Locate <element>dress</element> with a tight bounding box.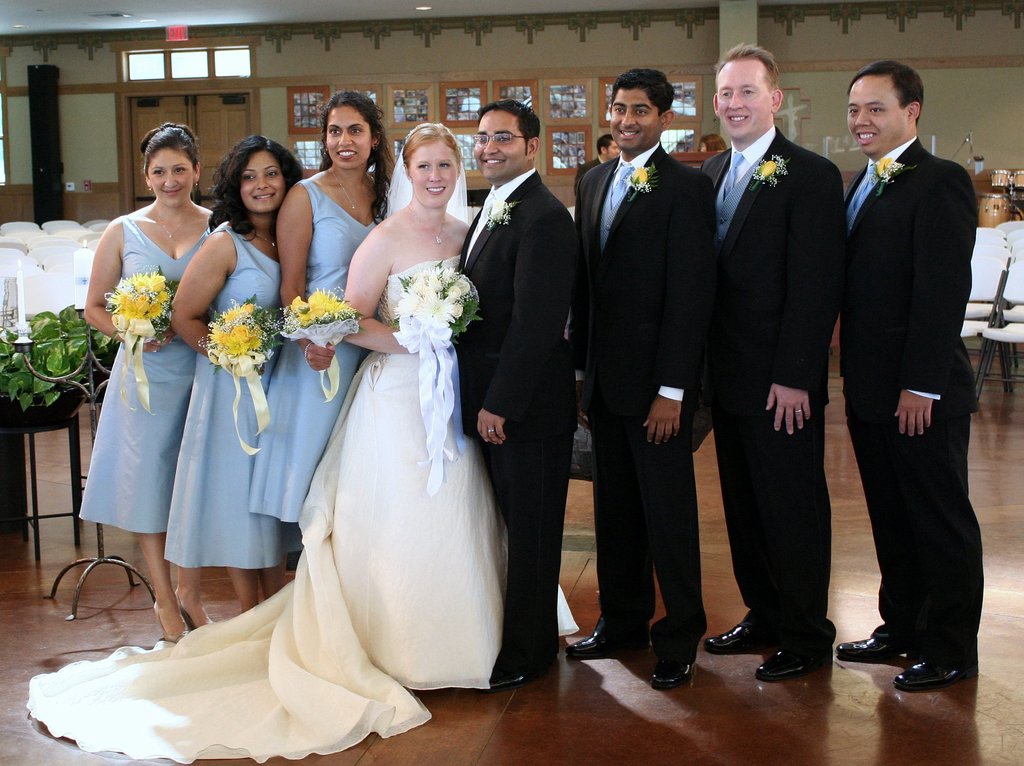
BBox(76, 216, 211, 533).
